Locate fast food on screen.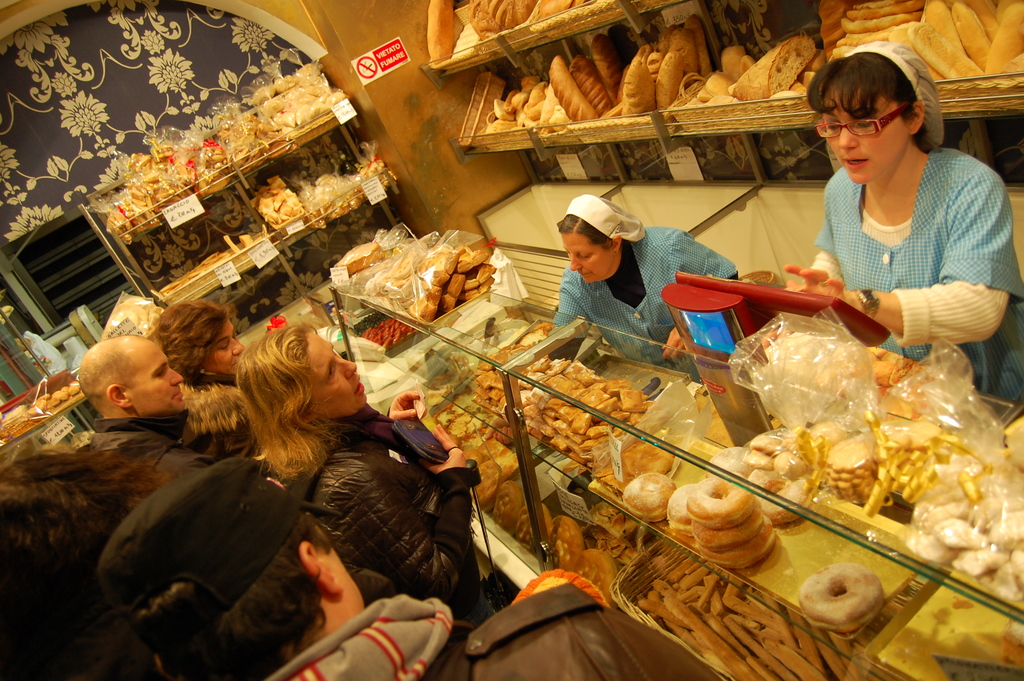
On screen at (0, 390, 84, 441).
